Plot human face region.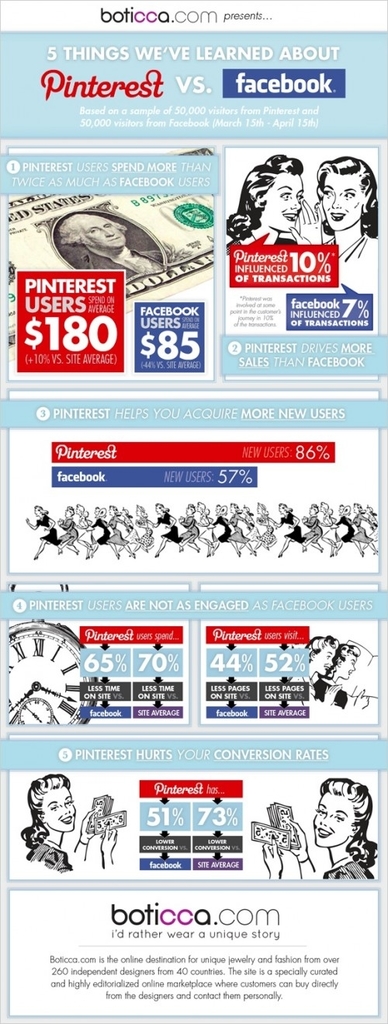
Plotted at 315,792,348,845.
